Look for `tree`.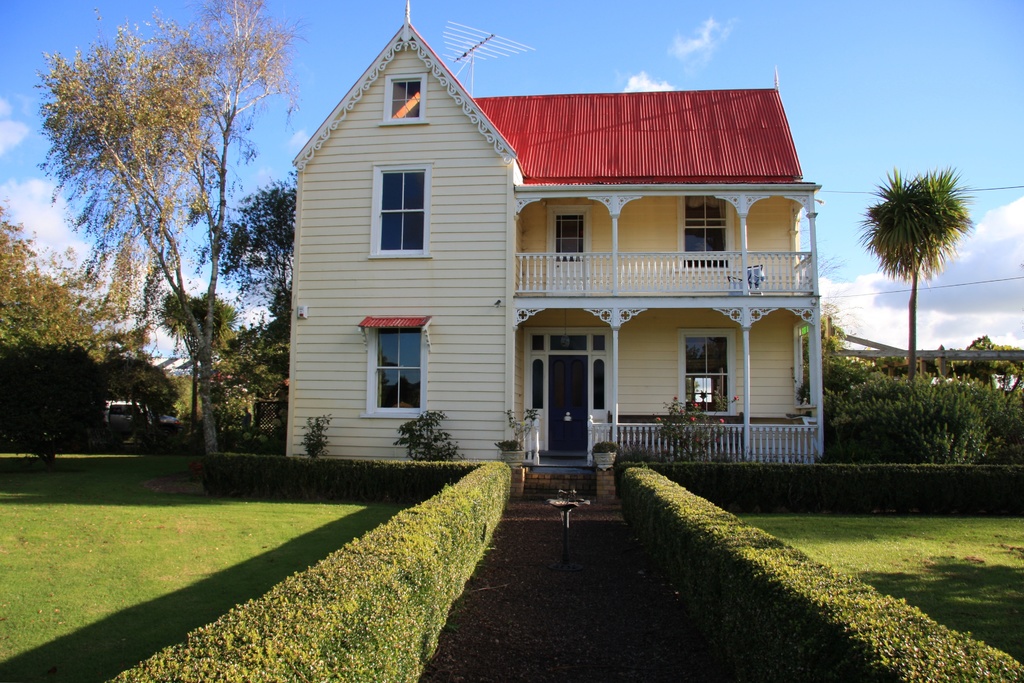
Found: select_region(215, 183, 300, 336).
